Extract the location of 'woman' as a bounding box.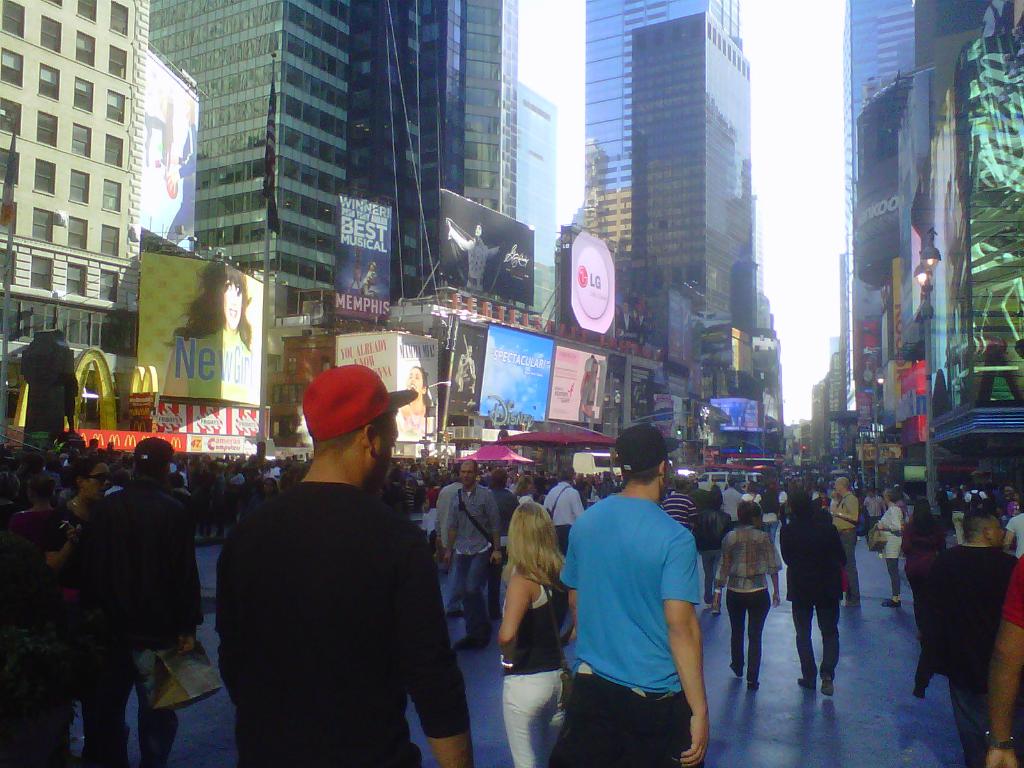
<box>866,484,909,607</box>.
